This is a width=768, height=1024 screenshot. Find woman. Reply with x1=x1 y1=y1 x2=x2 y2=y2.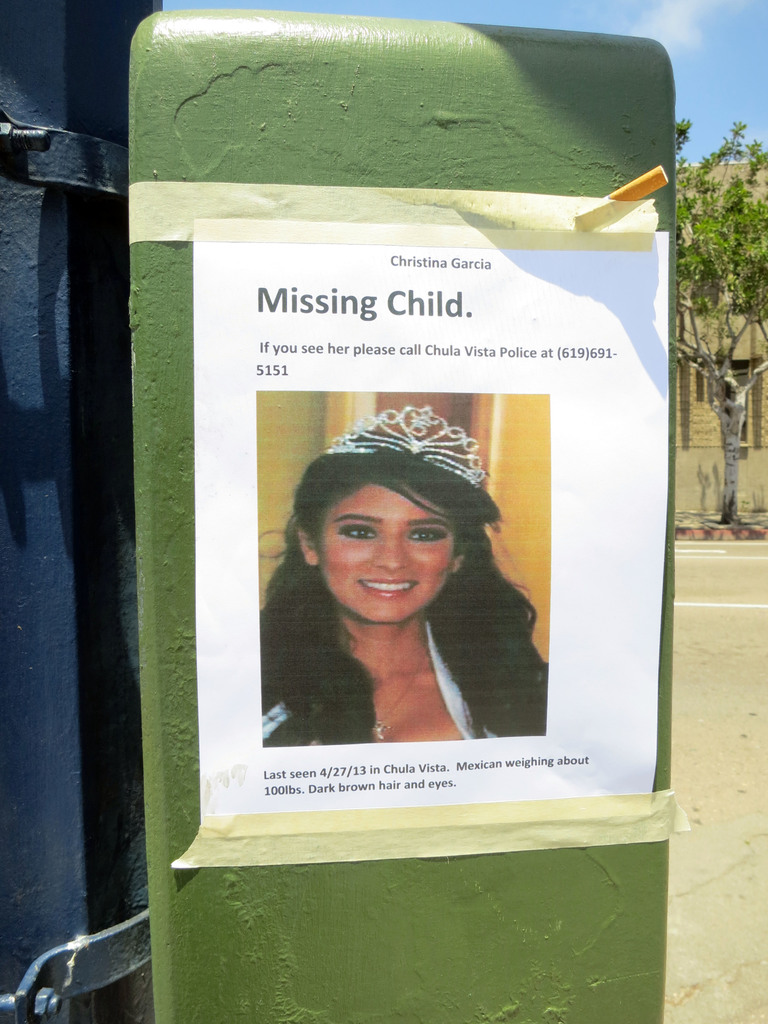
x1=255 y1=449 x2=549 y2=751.
